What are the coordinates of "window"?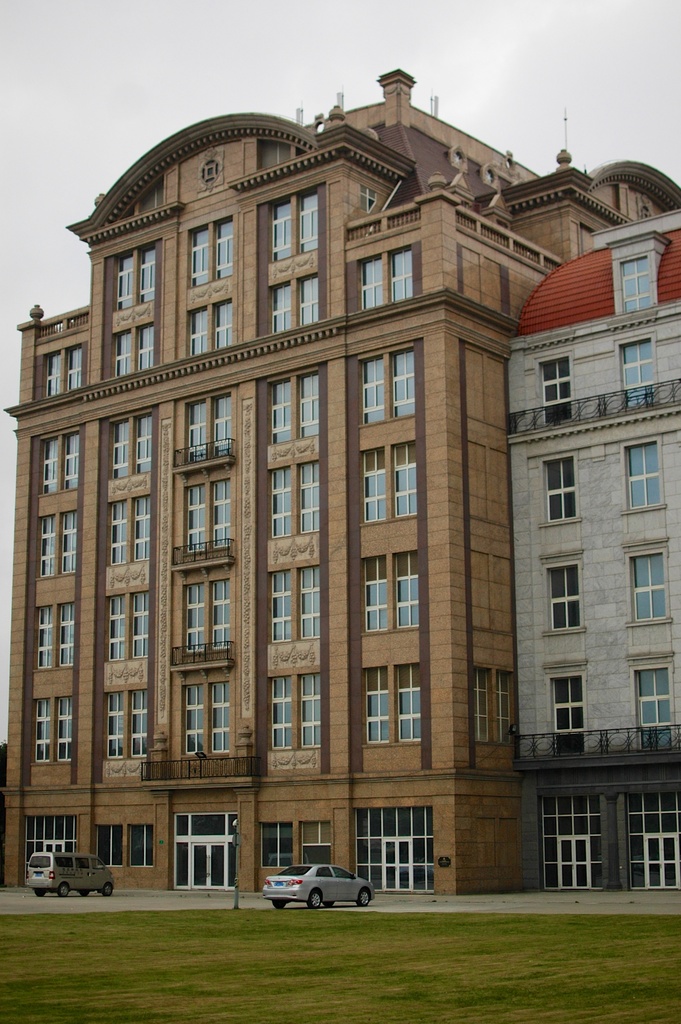
{"x1": 540, "y1": 354, "x2": 572, "y2": 404}.
